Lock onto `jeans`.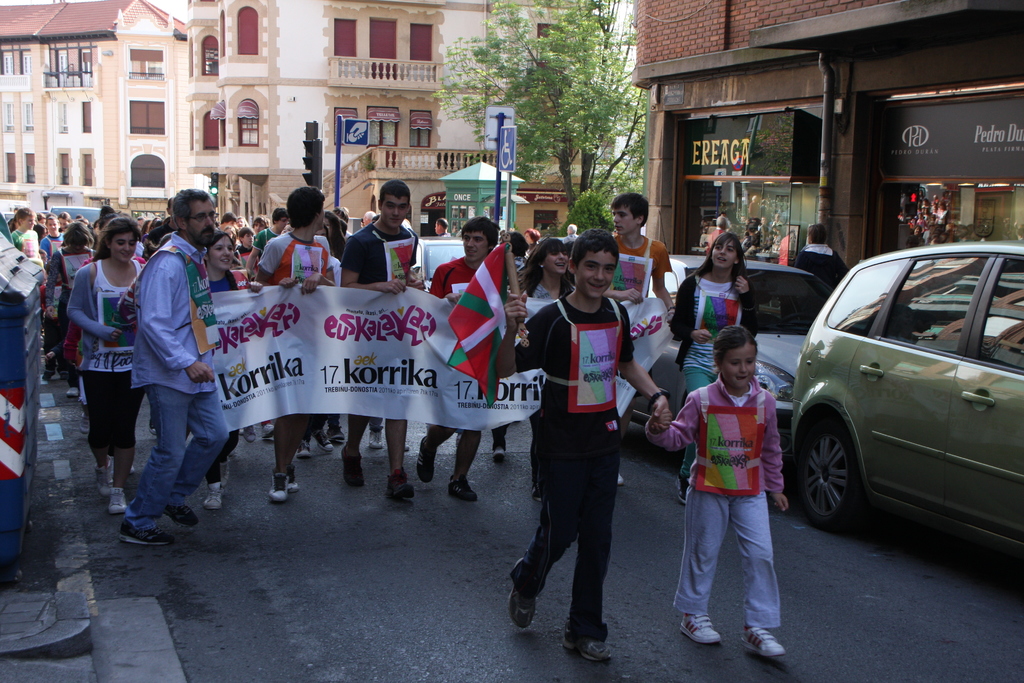
Locked: [678,370,734,398].
